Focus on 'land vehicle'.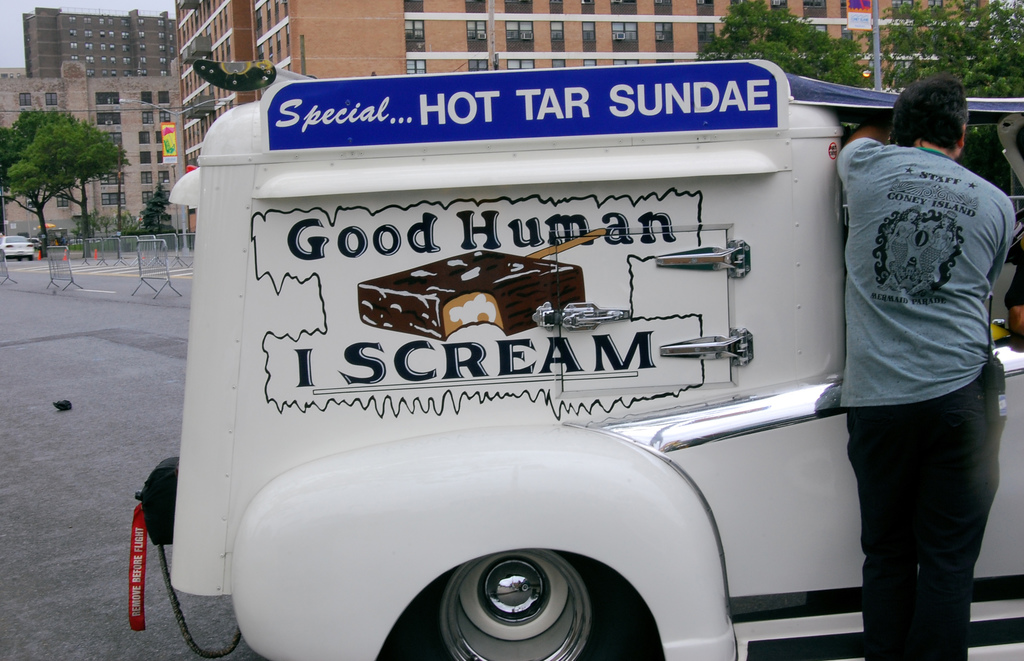
Focused at (x1=137, y1=31, x2=892, y2=647).
